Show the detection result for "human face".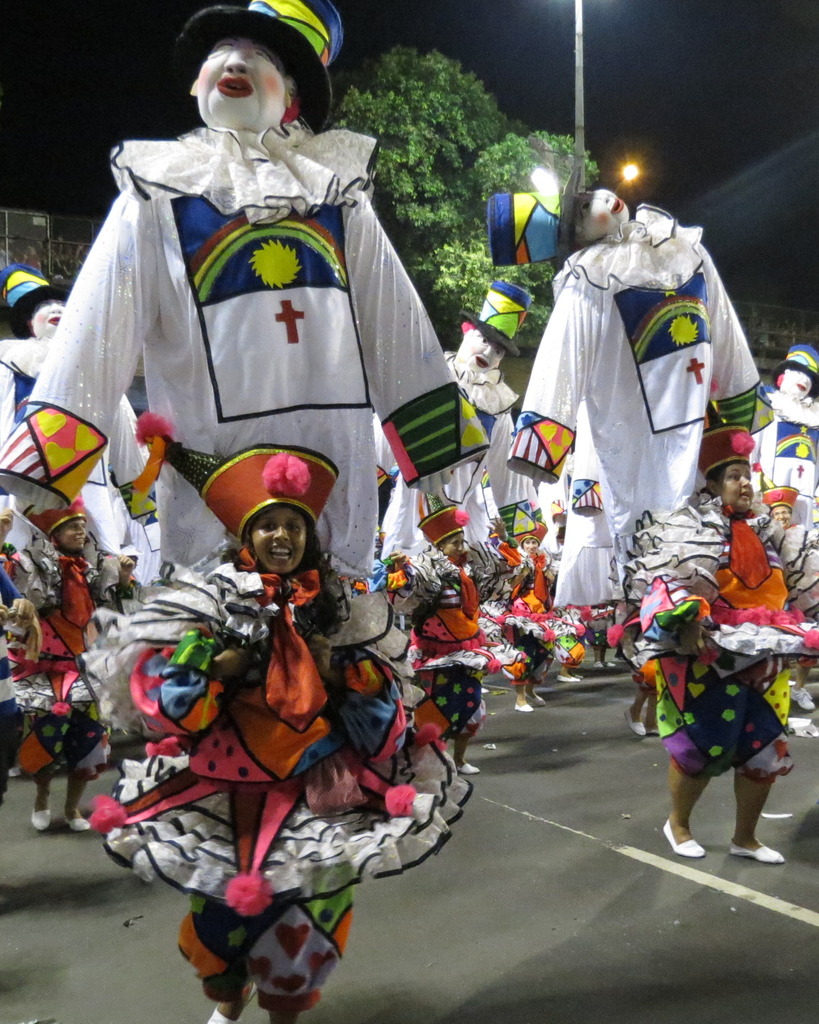
[left=52, top=517, right=85, bottom=552].
